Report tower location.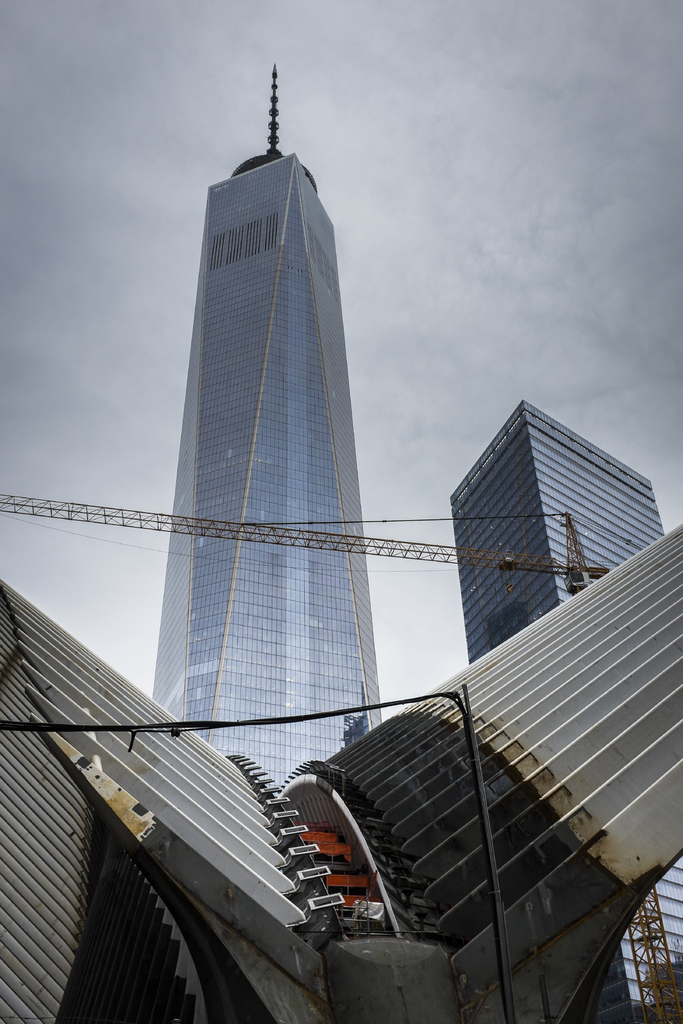
Report: 452 397 682 1023.
